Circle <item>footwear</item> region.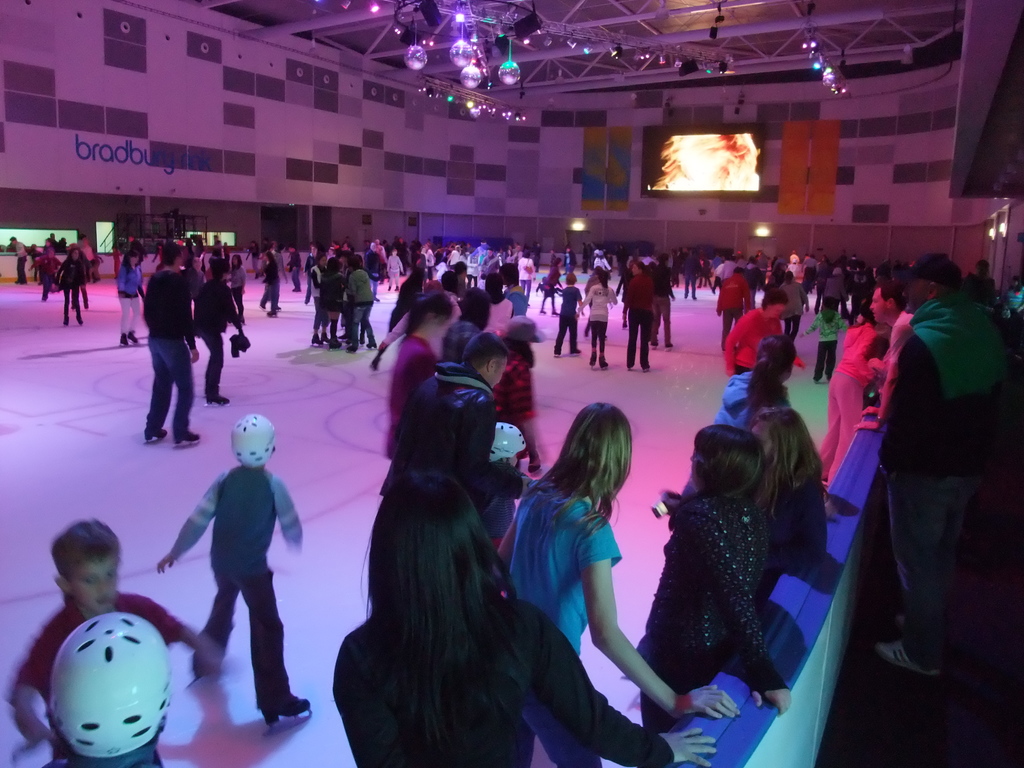
Region: Rect(588, 352, 596, 364).
